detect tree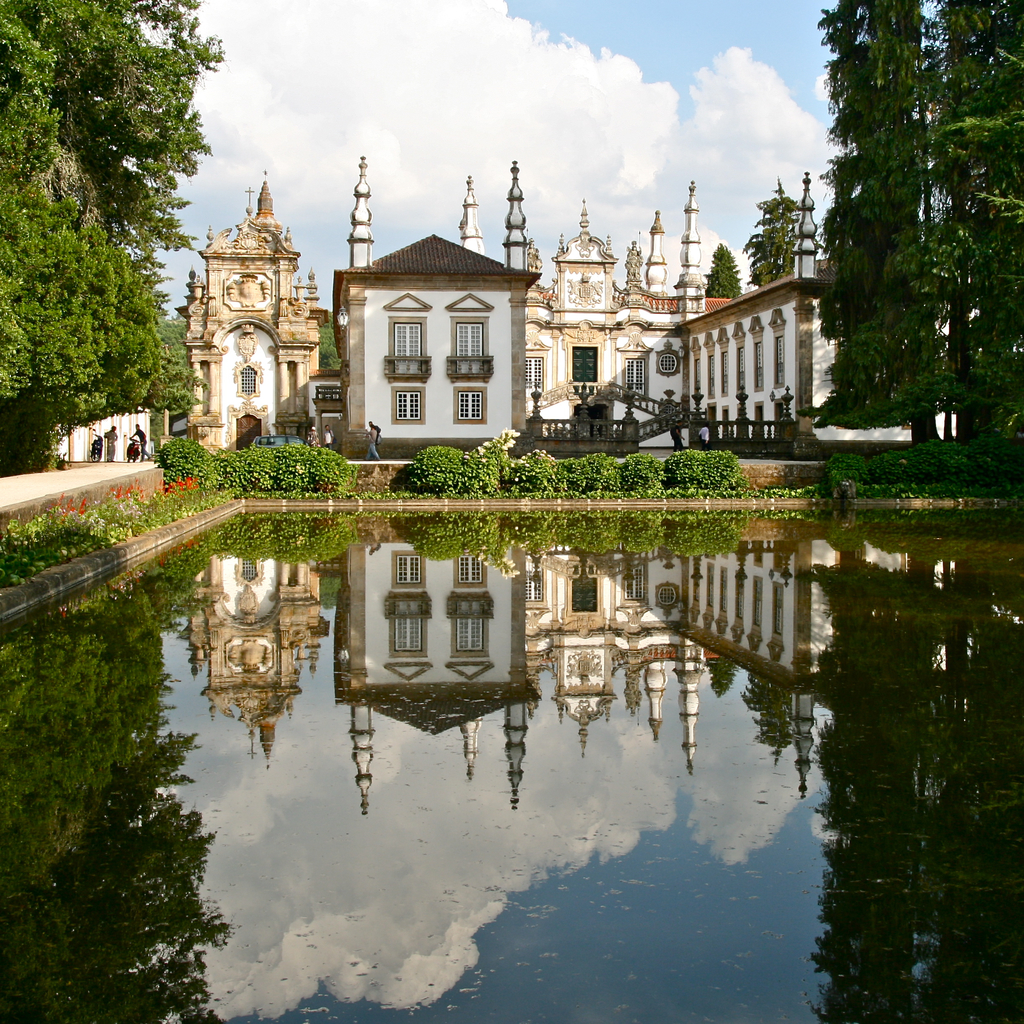
x1=745, y1=176, x2=801, y2=288
